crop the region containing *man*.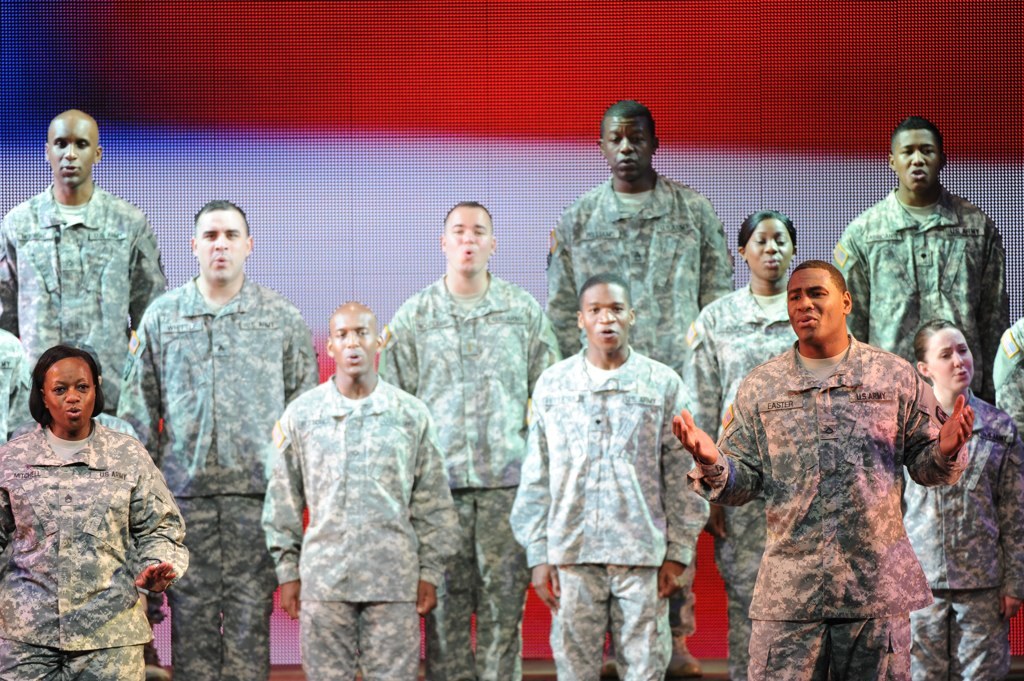
Crop region: region(0, 109, 168, 410).
